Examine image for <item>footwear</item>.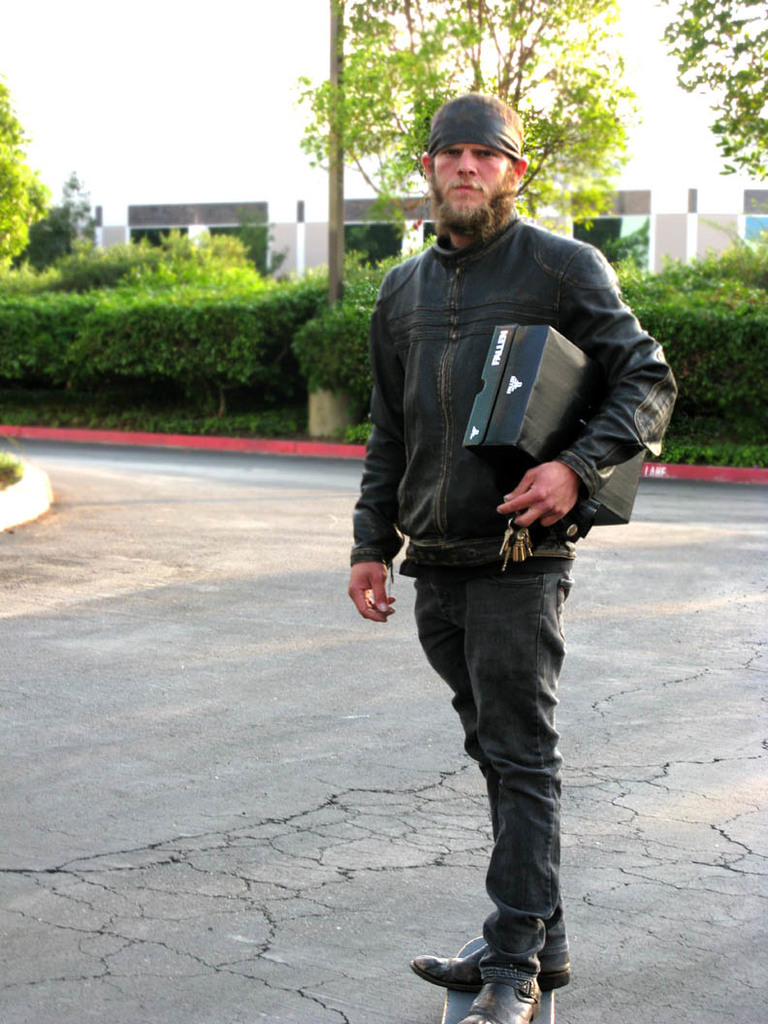
Examination result: locate(410, 944, 571, 991).
